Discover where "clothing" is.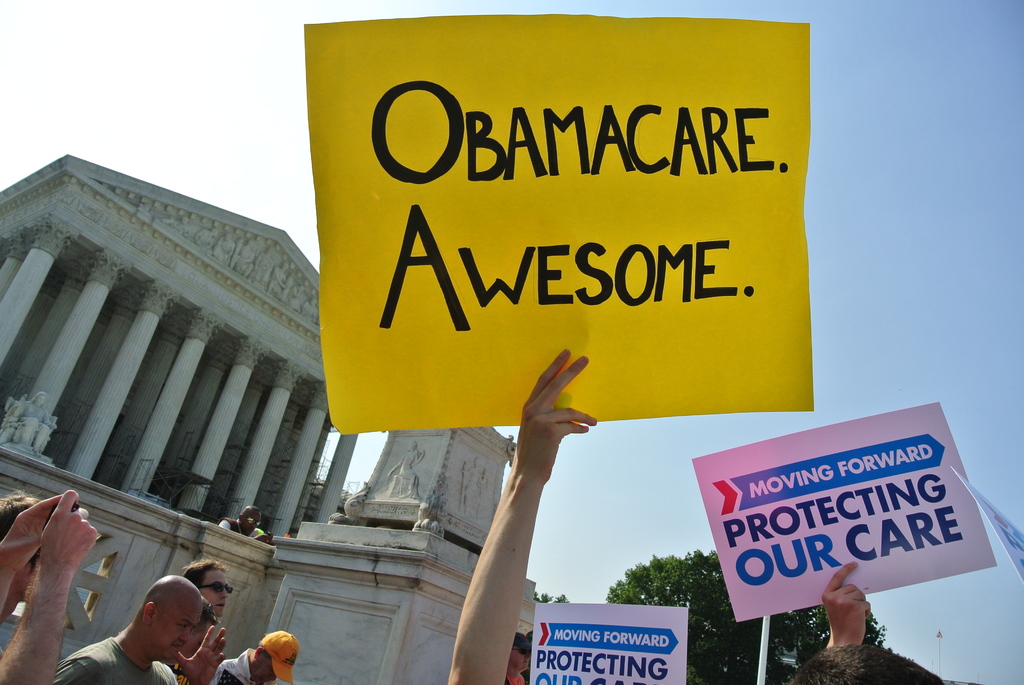
Discovered at [58,633,179,684].
